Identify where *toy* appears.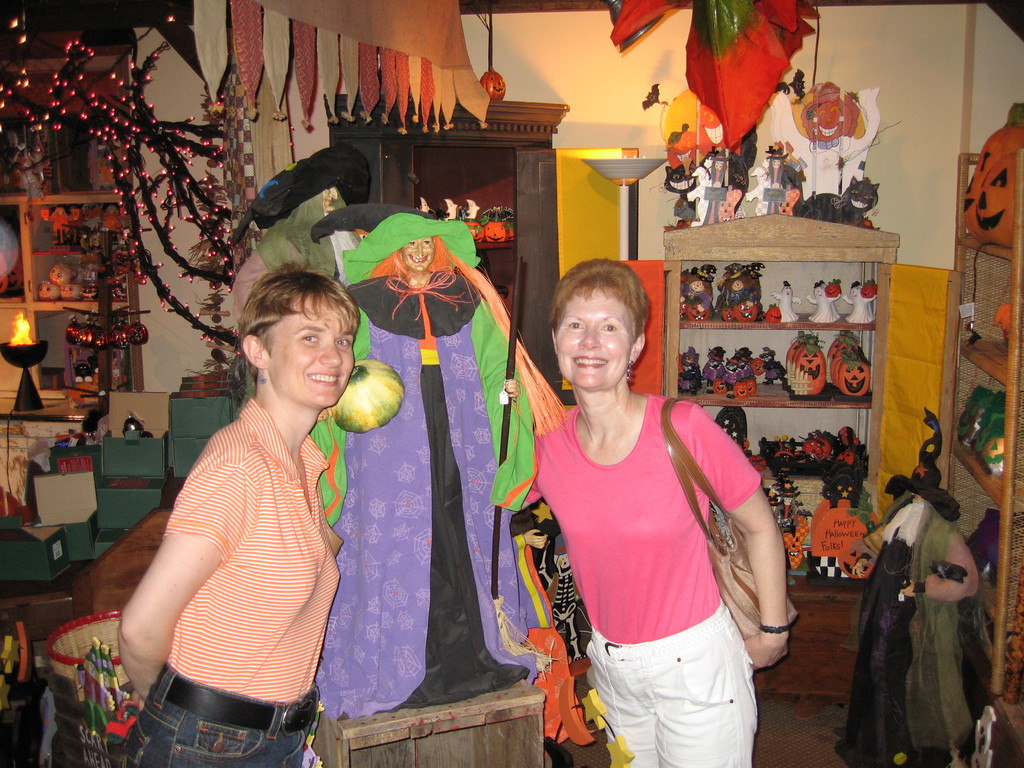
Appears at 791,182,880,228.
